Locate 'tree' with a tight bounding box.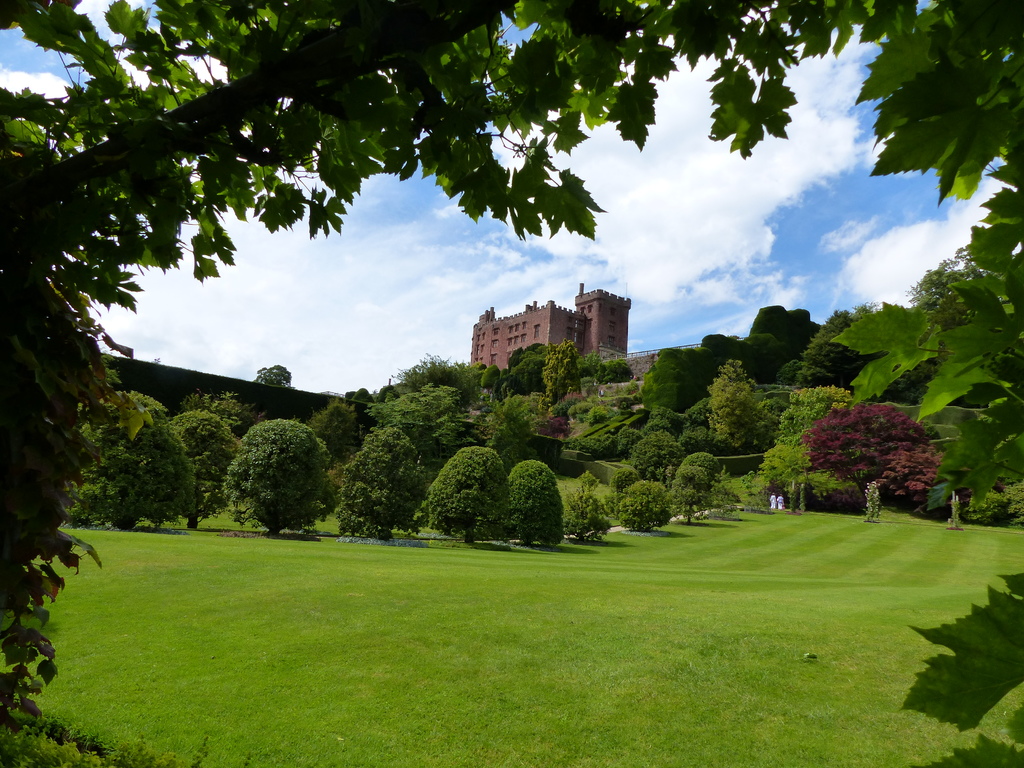
left=483, top=450, right=571, bottom=545.
